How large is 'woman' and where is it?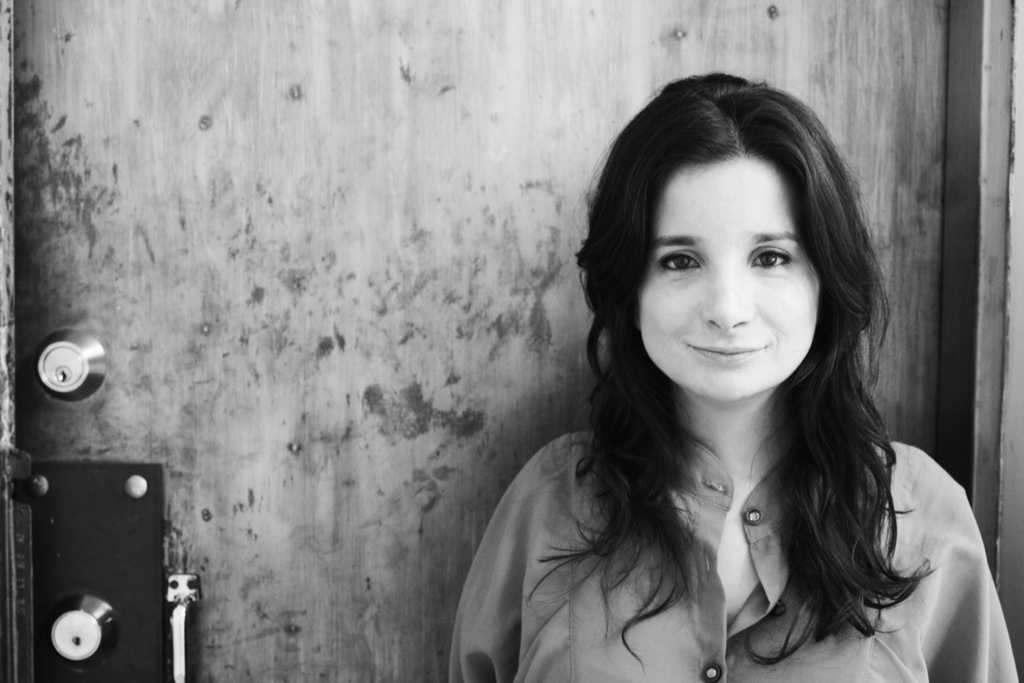
Bounding box: 433 79 985 682.
